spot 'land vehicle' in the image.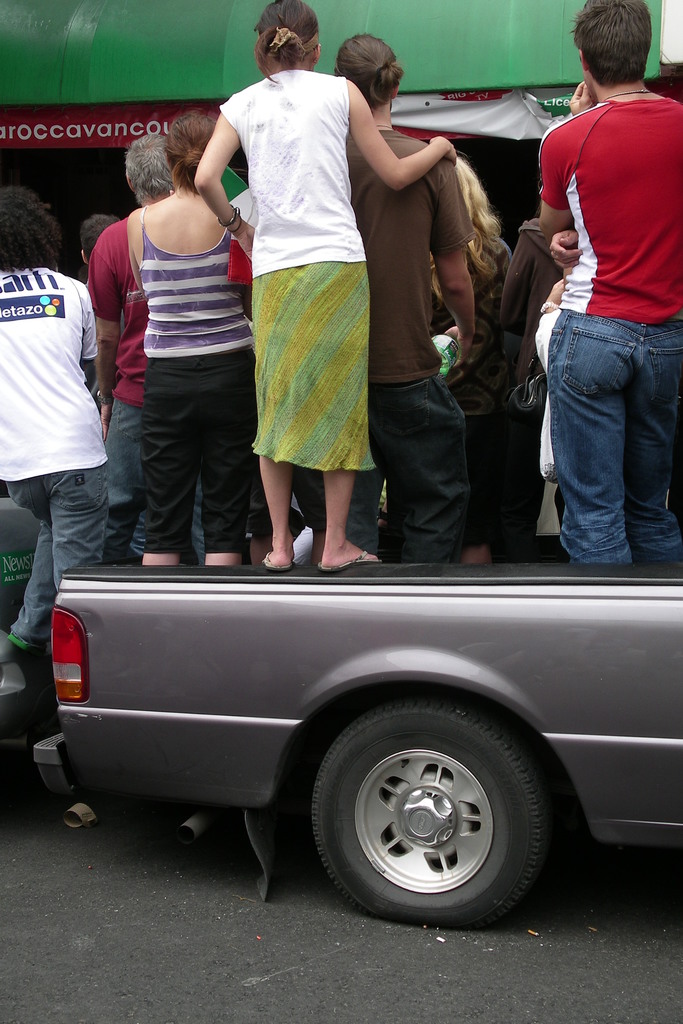
'land vehicle' found at BBox(39, 532, 682, 936).
